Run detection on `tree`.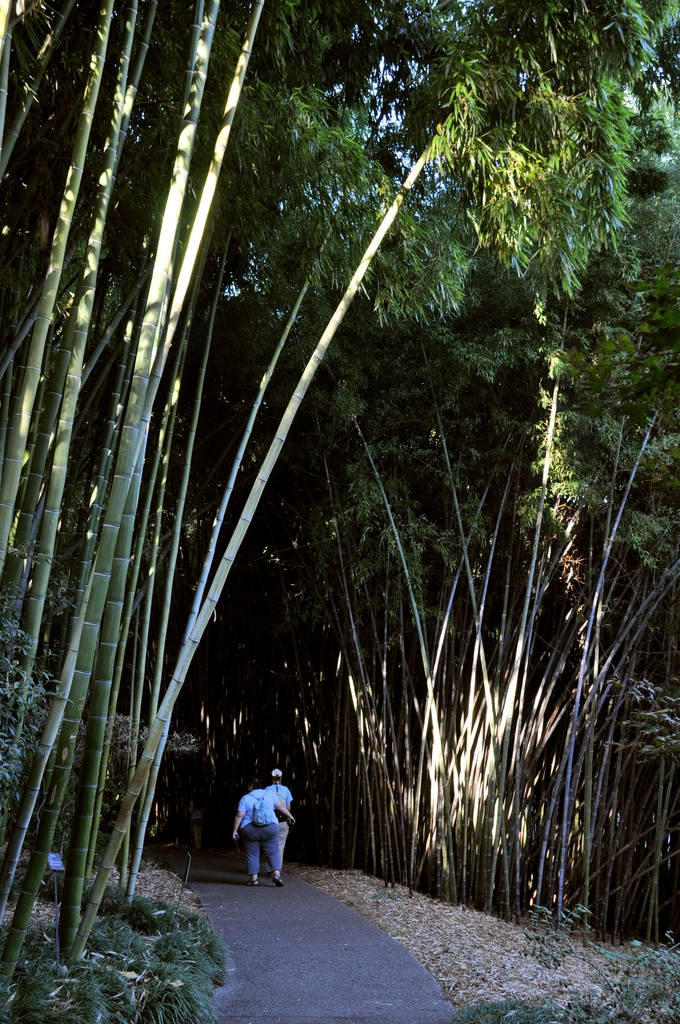
Result: [6, 6, 275, 729].
